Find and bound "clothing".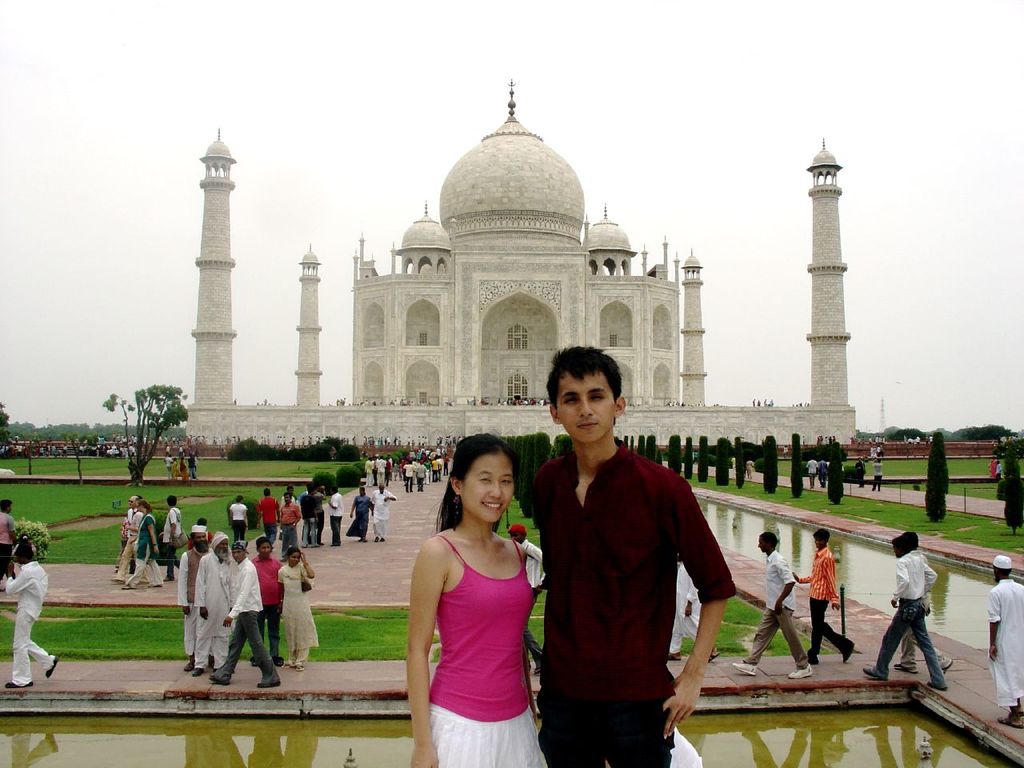
Bound: (522,542,542,666).
